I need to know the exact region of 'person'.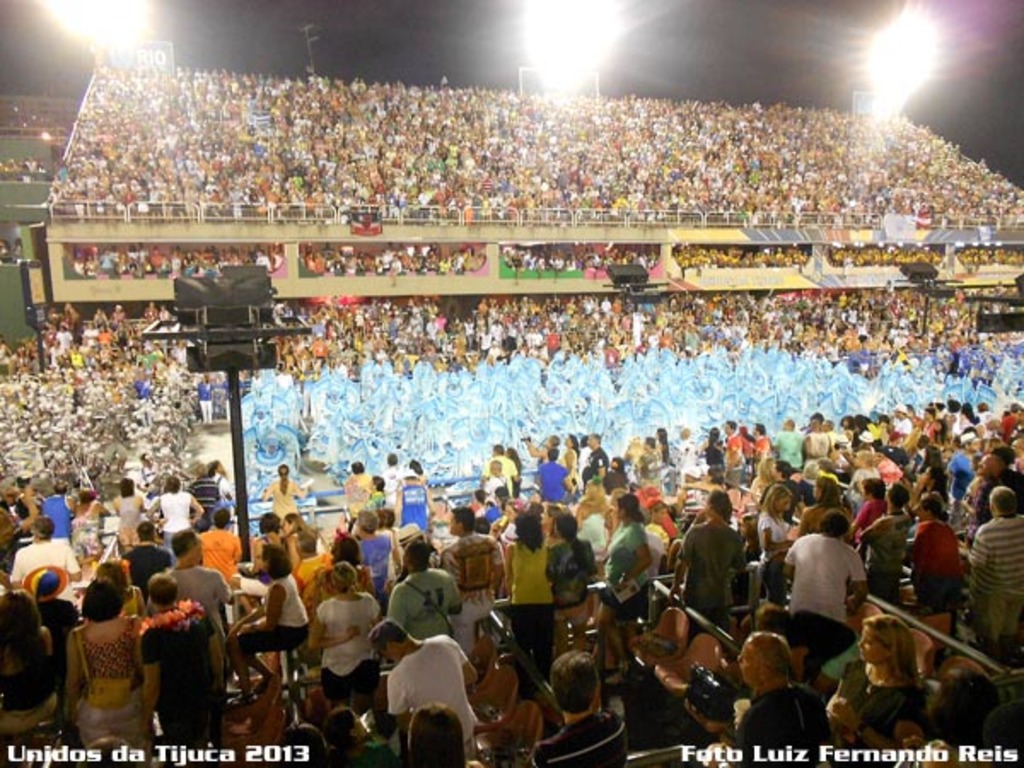
Region: Rect(968, 700, 1022, 766).
